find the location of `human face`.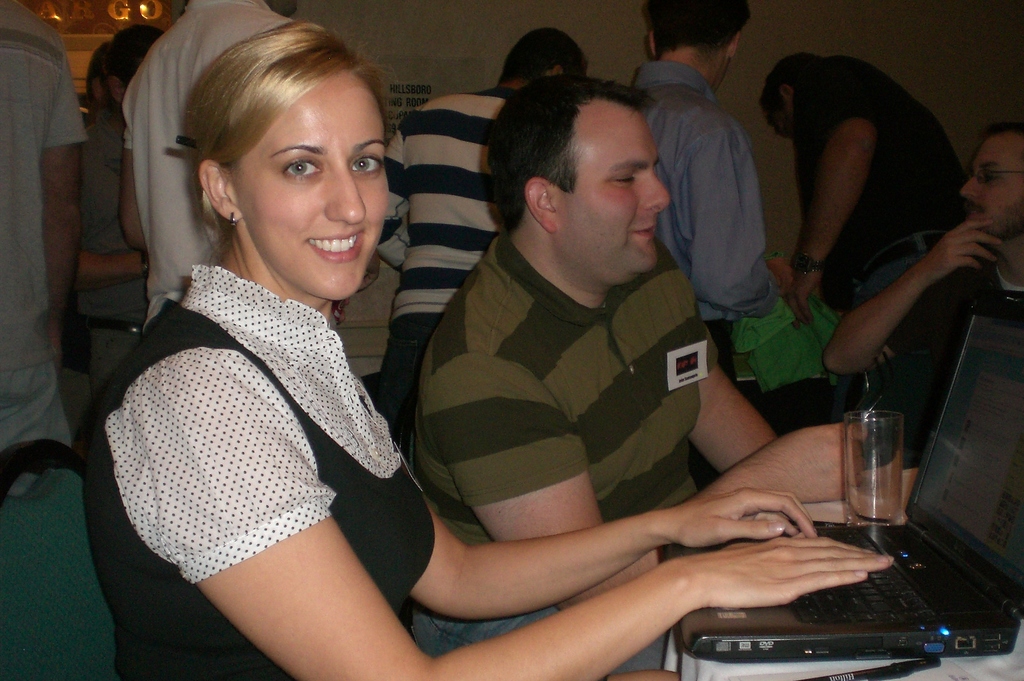
Location: <region>237, 80, 389, 299</region>.
